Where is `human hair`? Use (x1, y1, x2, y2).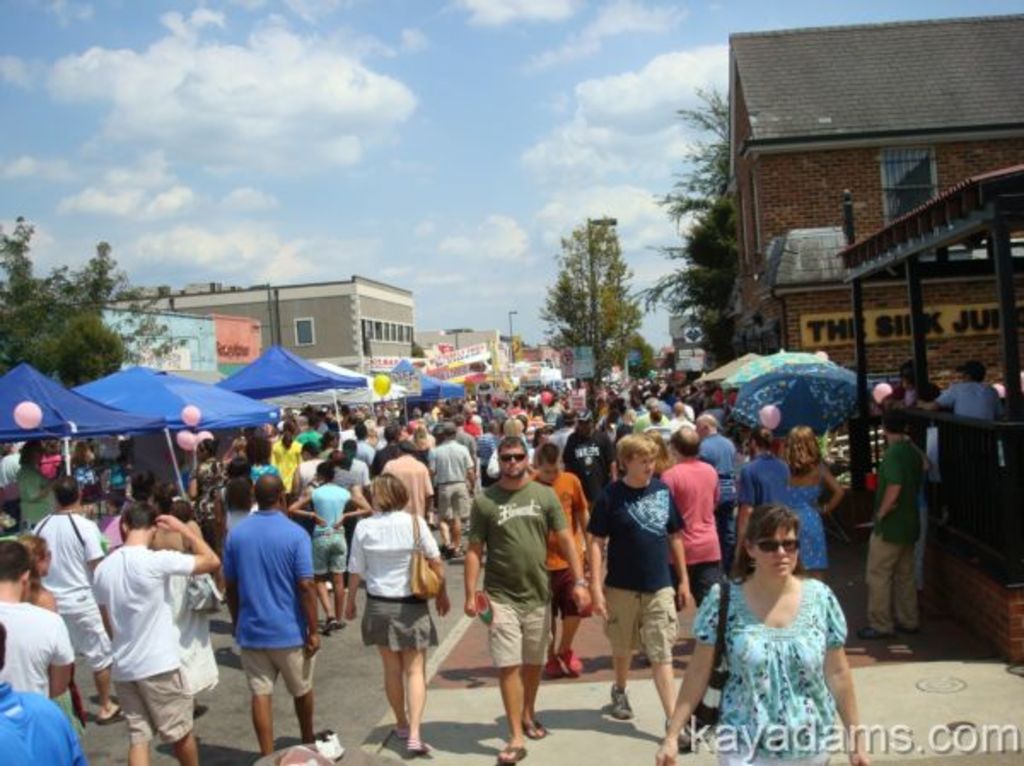
(725, 502, 811, 582).
